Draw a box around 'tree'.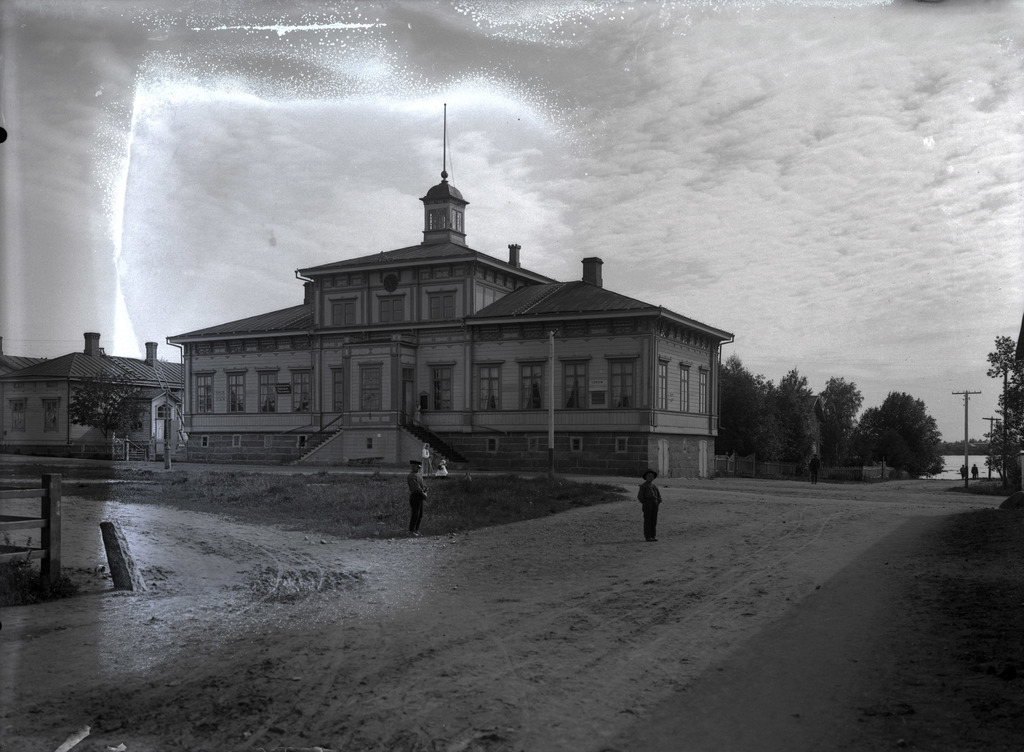
980 334 1023 475.
